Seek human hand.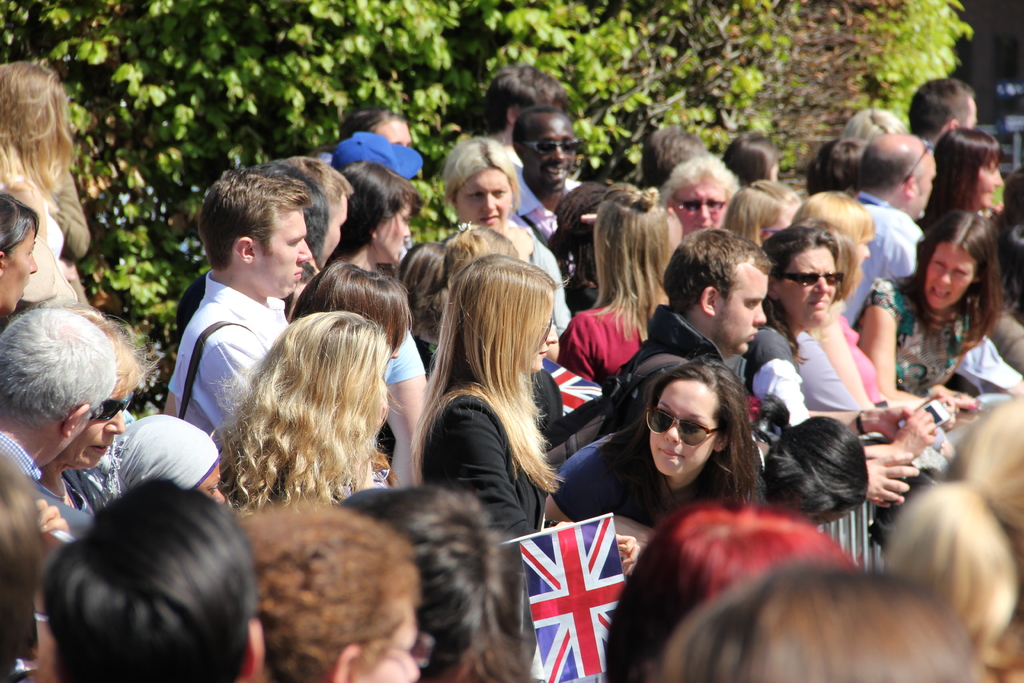
[left=33, top=495, right=70, bottom=555].
